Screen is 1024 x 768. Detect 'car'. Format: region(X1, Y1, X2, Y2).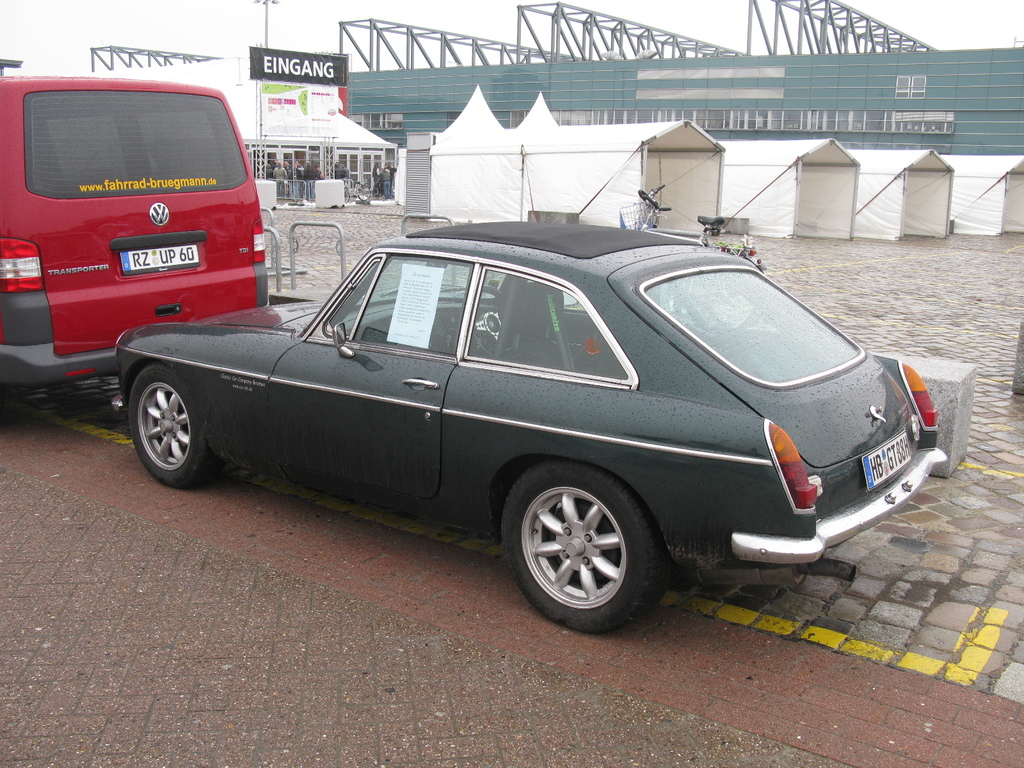
region(113, 221, 948, 634).
